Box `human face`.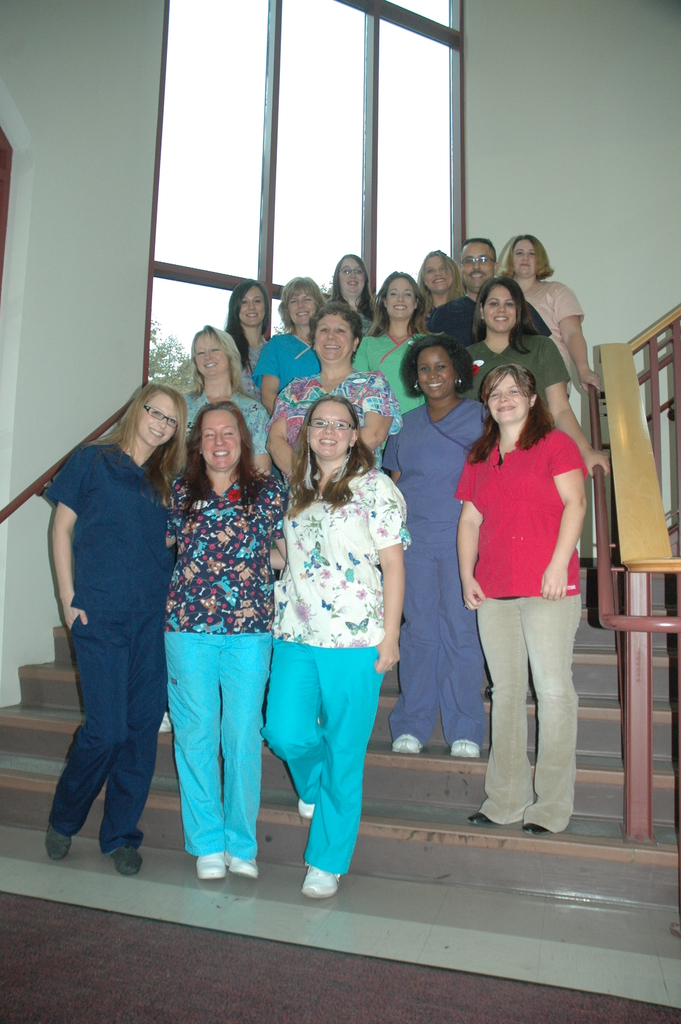
box(340, 256, 363, 296).
